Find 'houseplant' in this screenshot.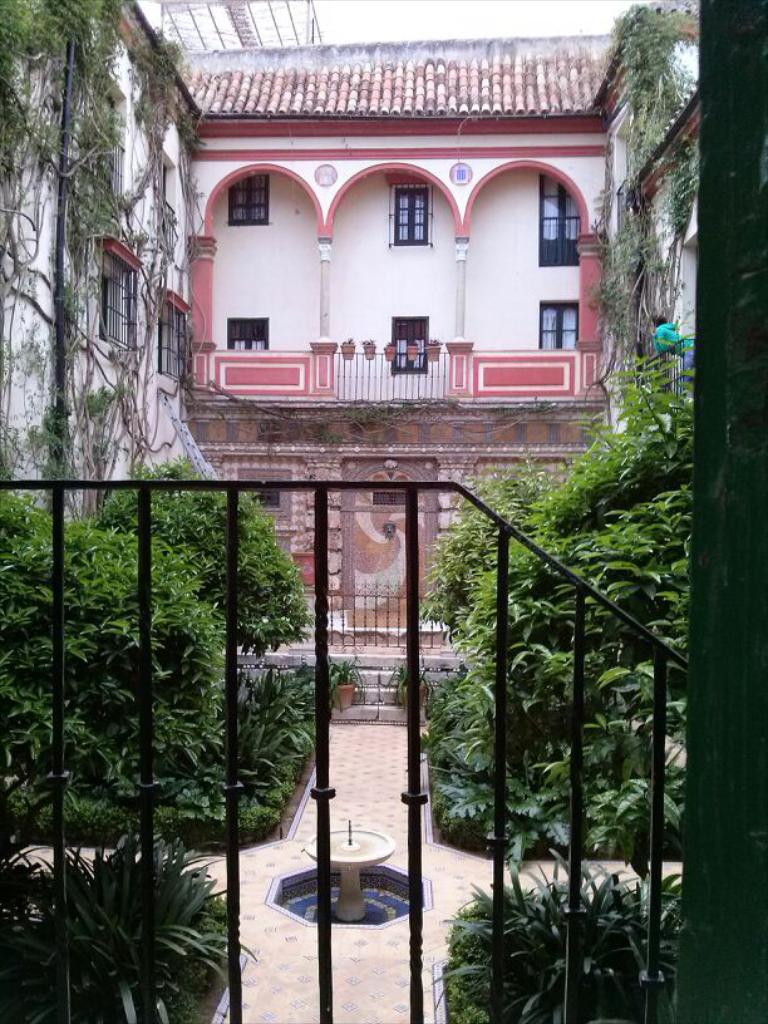
The bounding box for 'houseplant' is [left=323, top=654, right=363, bottom=704].
